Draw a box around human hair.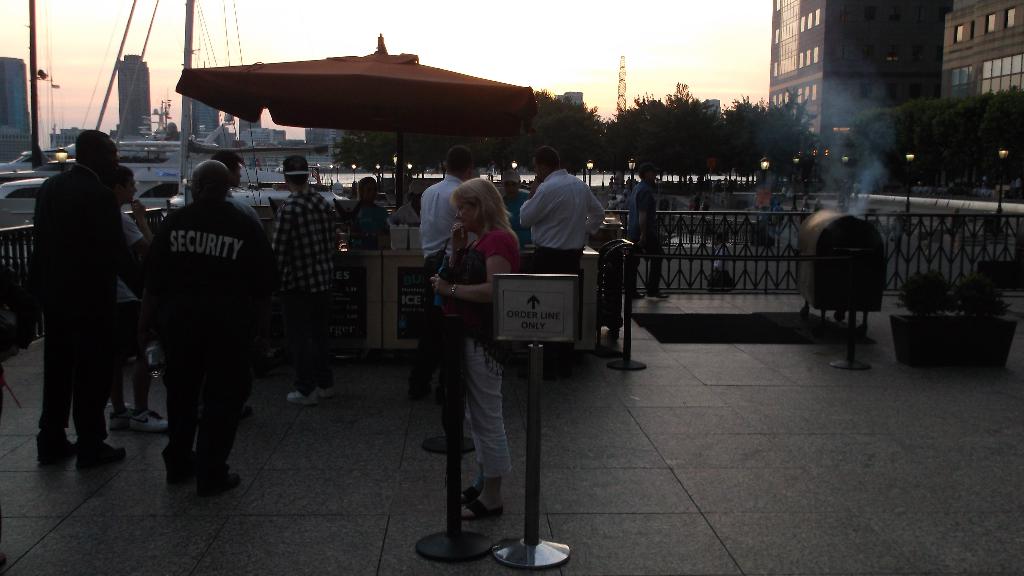
region(436, 170, 502, 246).
